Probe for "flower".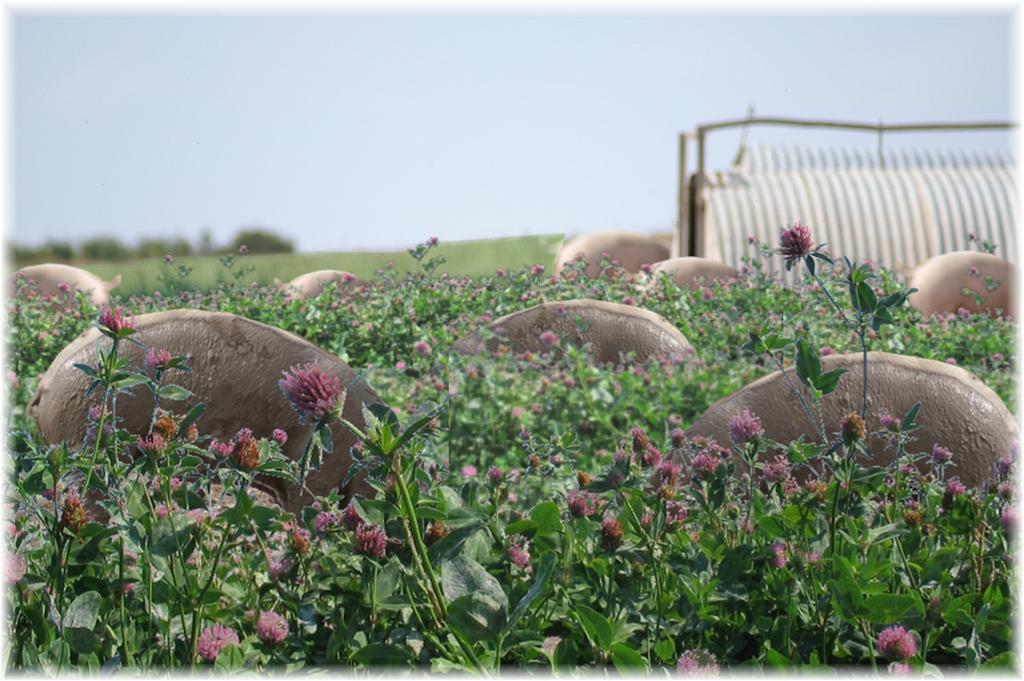
Probe result: rect(564, 483, 594, 520).
